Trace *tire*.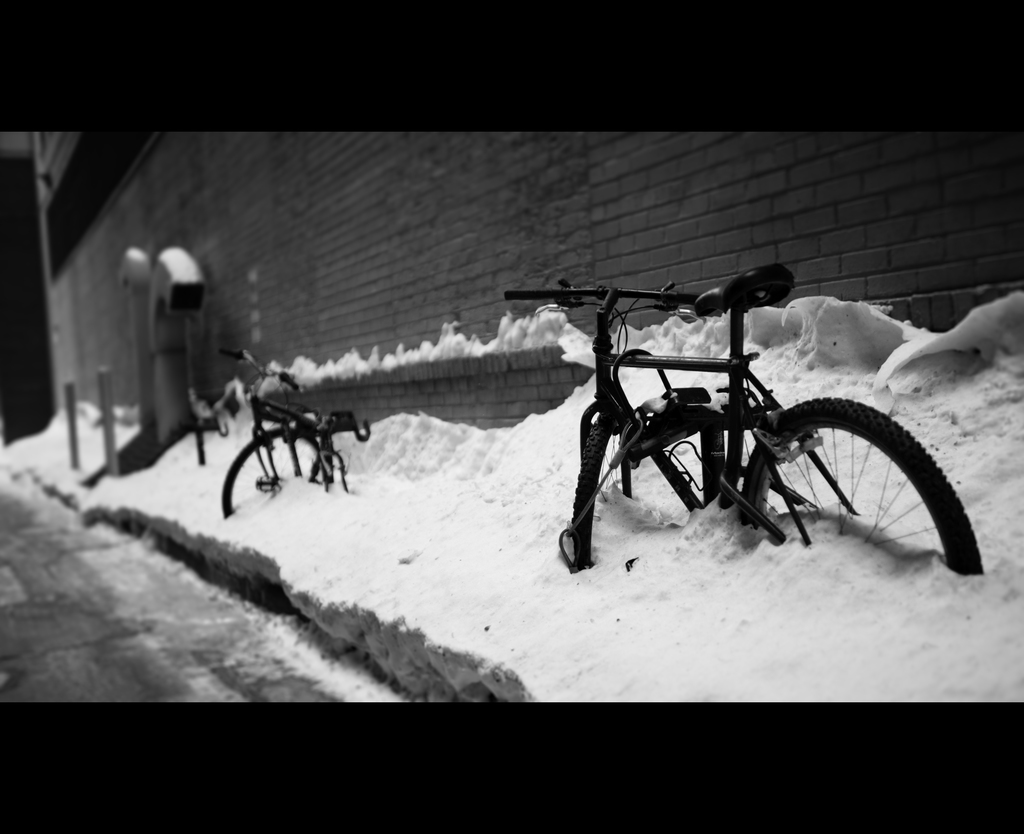
Traced to 218/429/329/518.
